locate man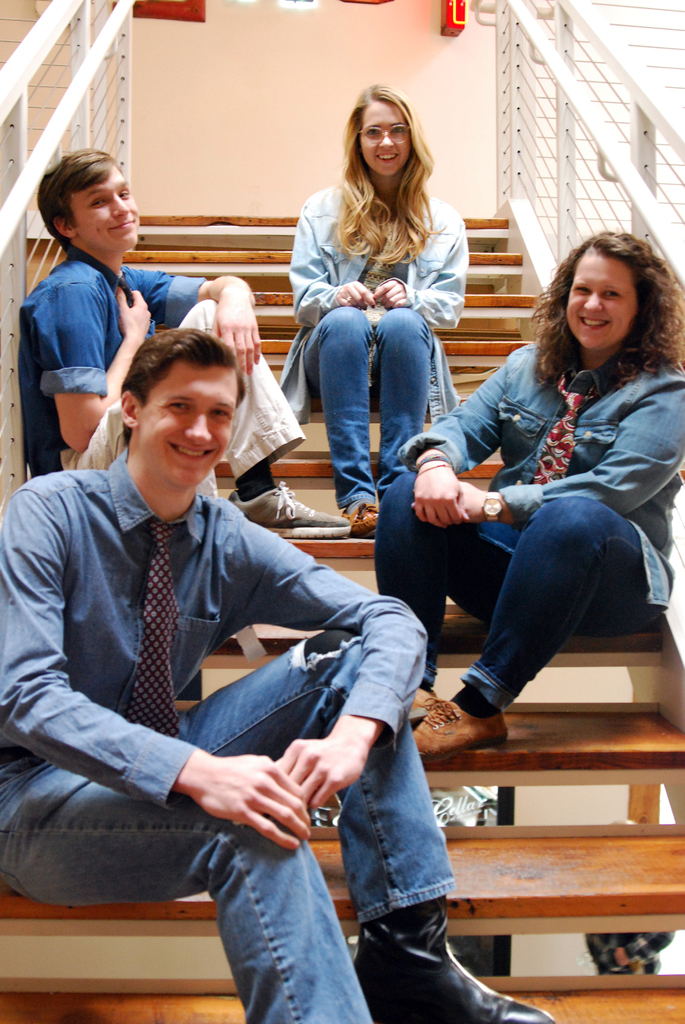
(left=0, top=325, right=553, bottom=1023)
